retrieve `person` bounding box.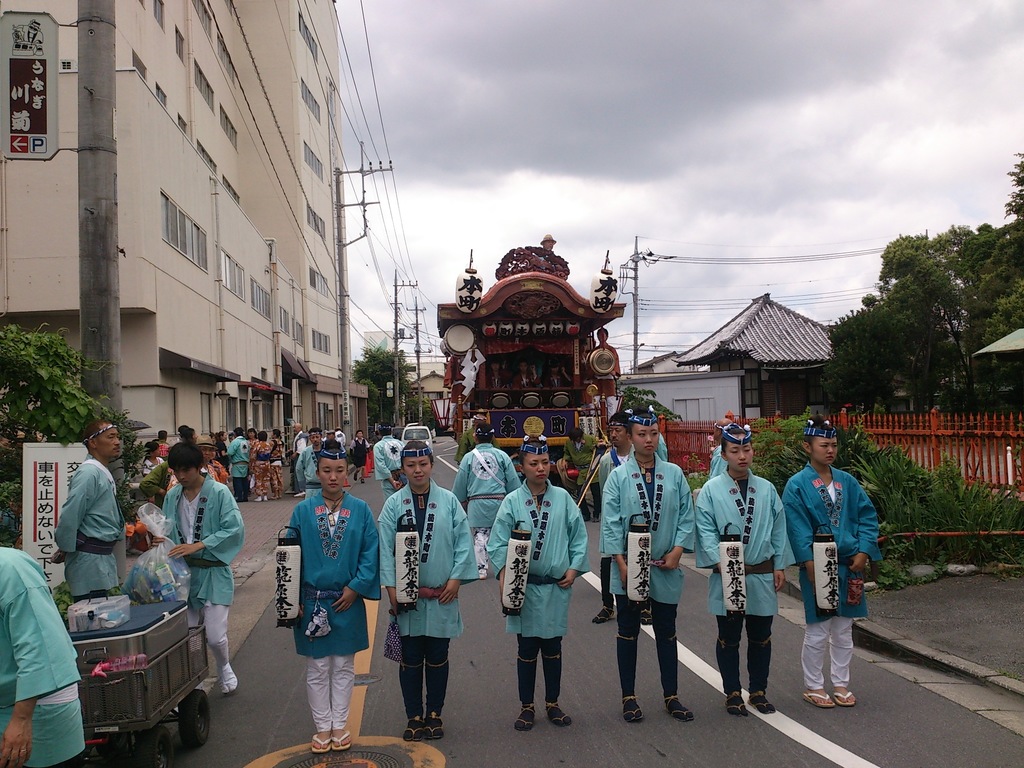
Bounding box: [372,426,381,477].
